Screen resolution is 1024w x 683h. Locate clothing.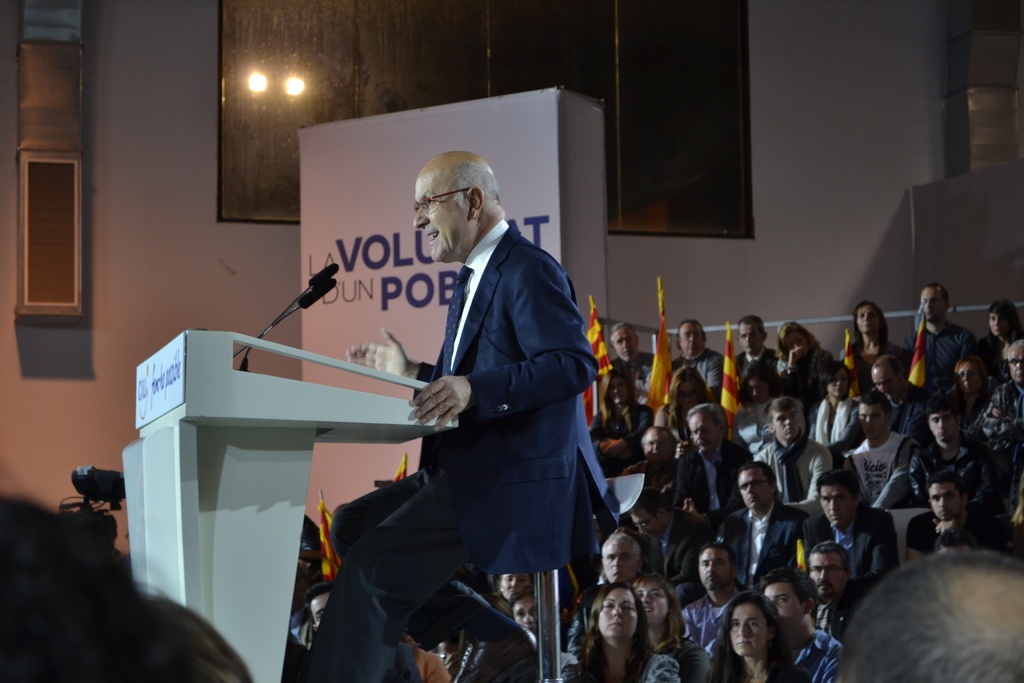
crop(294, 223, 633, 675).
